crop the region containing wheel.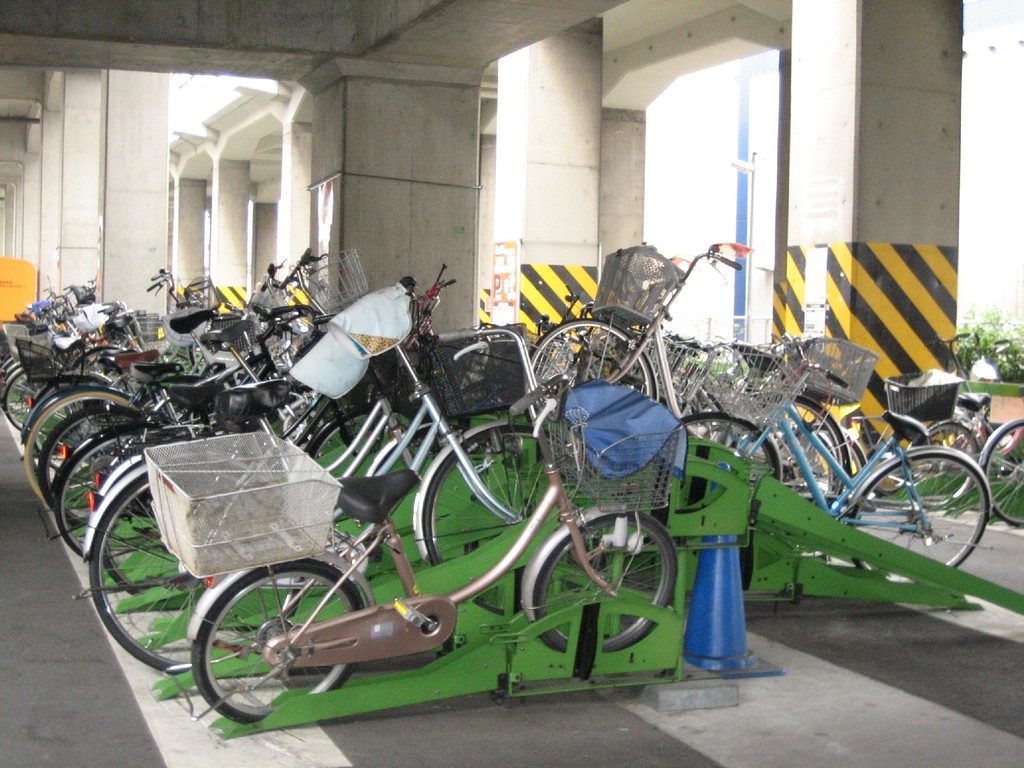
Crop region: region(908, 414, 983, 511).
